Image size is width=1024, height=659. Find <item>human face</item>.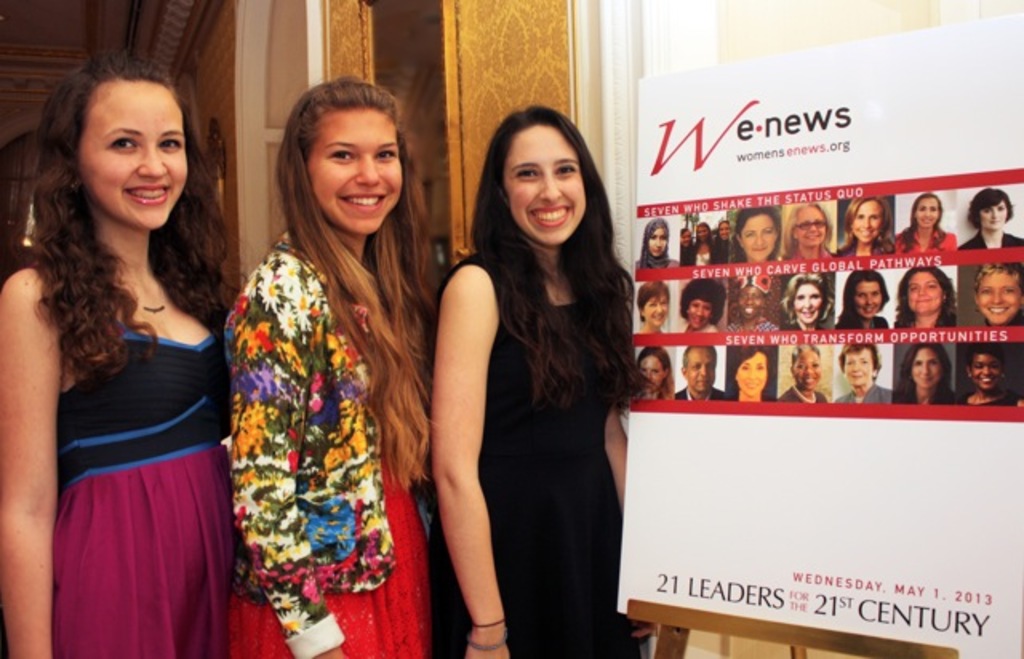
box(854, 282, 883, 317).
